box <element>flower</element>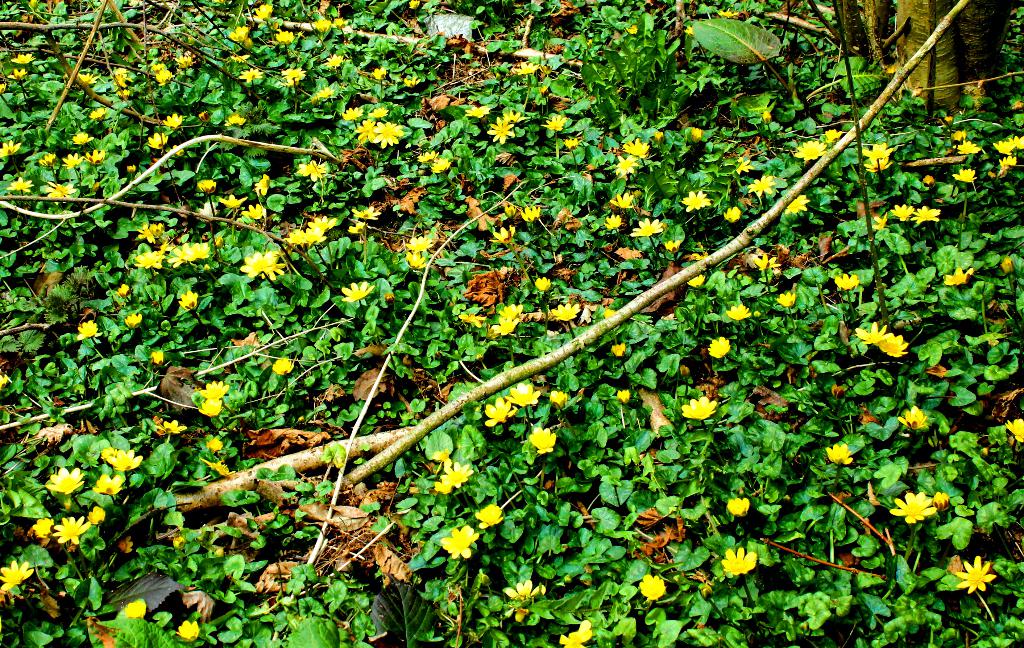
x1=836, y1=273, x2=861, y2=294
